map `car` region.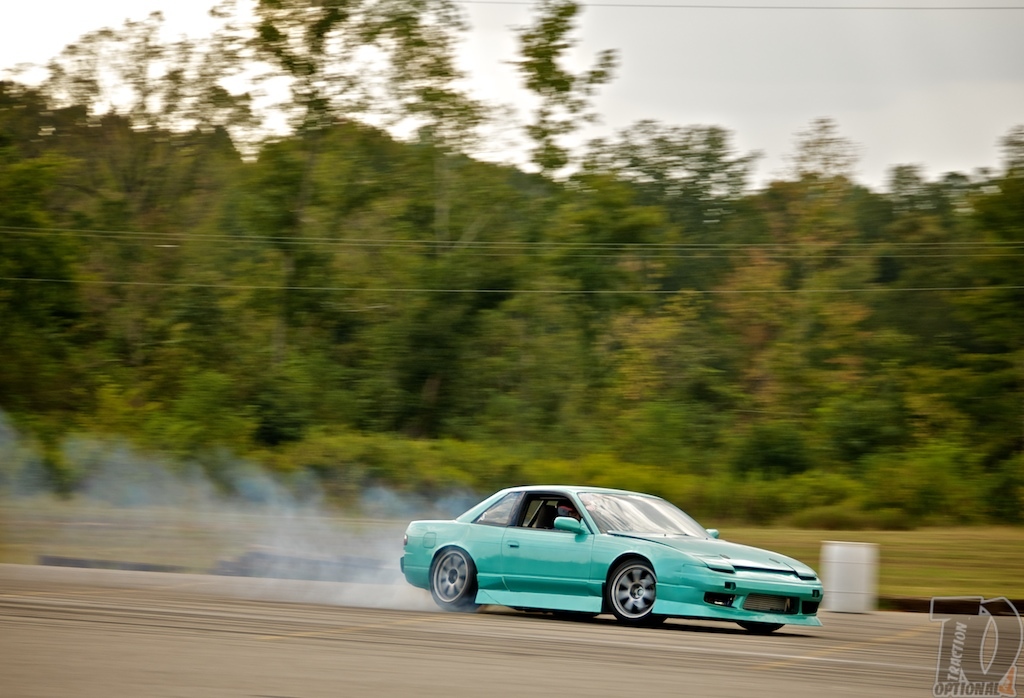
Mapped to 386, 482, 831, 651.
